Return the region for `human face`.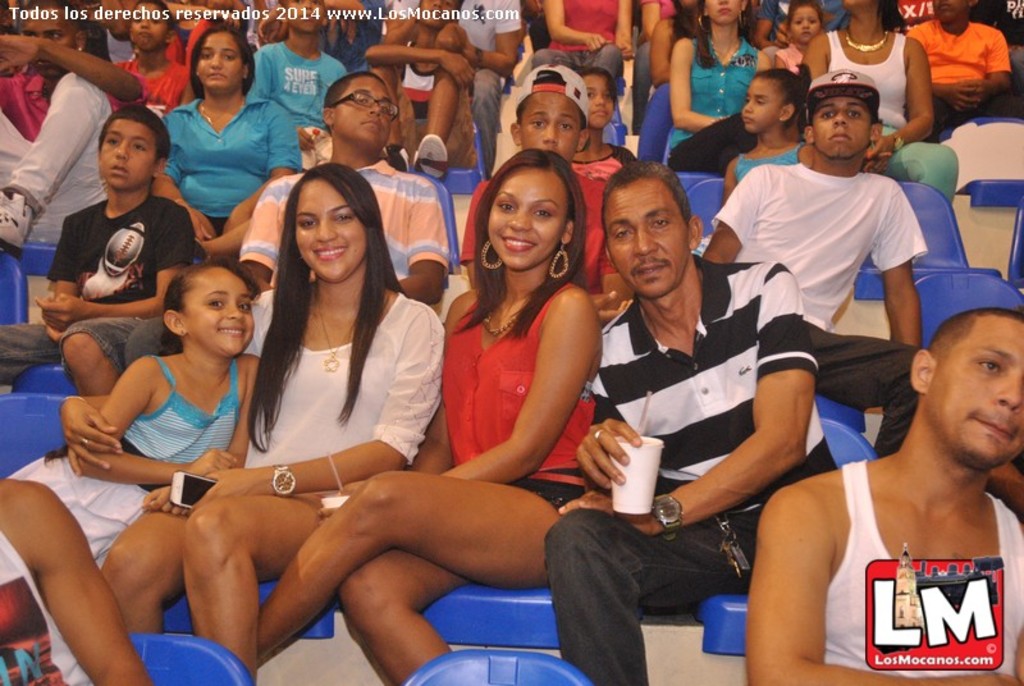
l=705, t=0, r=736, b=20.
